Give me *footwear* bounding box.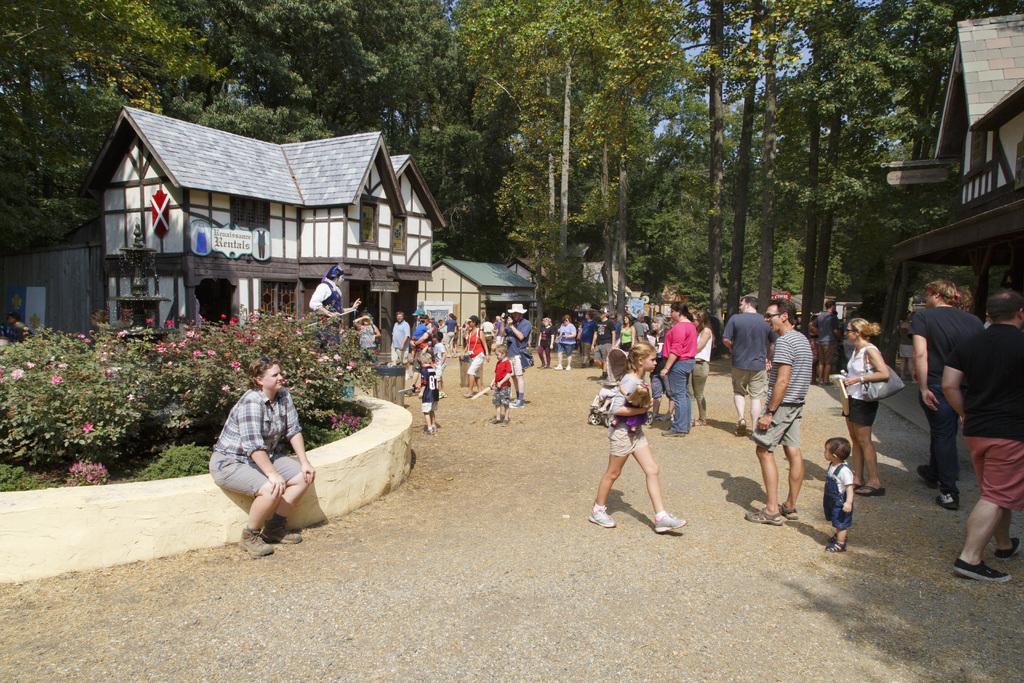
region(918, 465, 935, 480).
